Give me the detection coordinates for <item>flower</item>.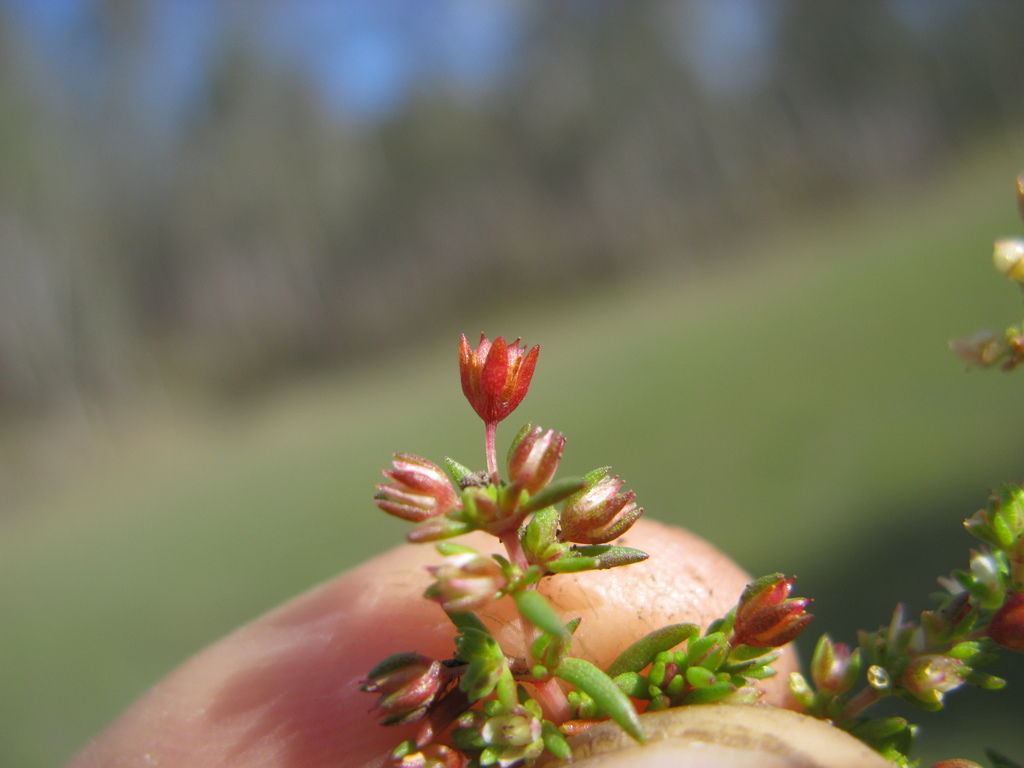
pyautogui.locateOnScreen(507, 421, 565, 490).
